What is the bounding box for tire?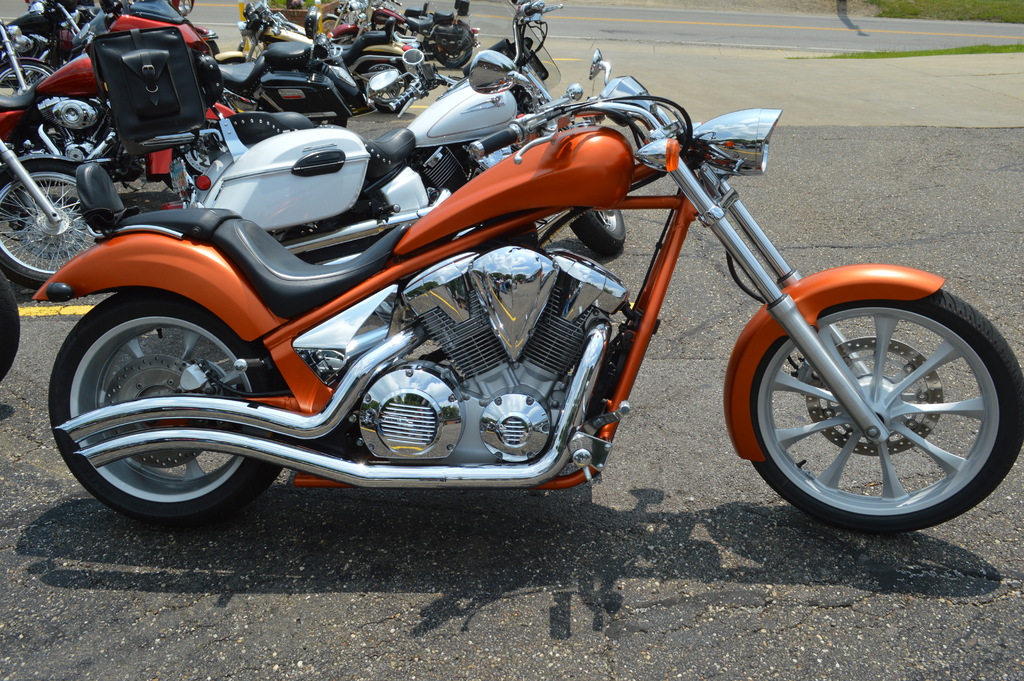
(431, 26, 473, 69).
